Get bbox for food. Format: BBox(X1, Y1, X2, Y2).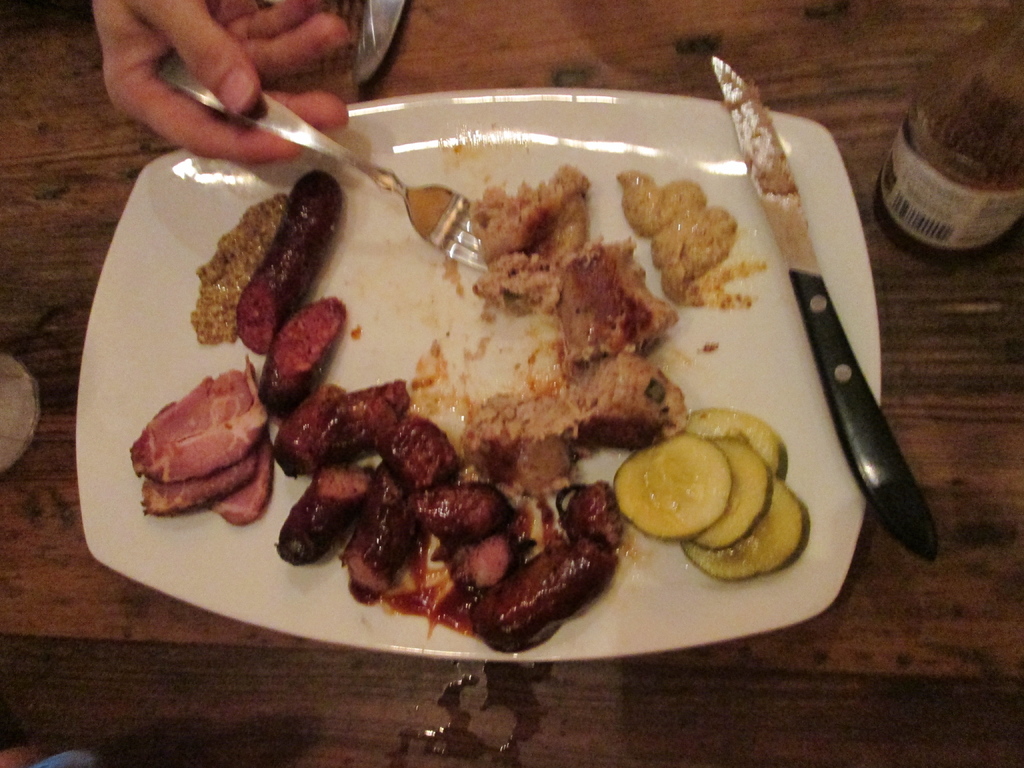
BBox(442, 538, 531, 604).
